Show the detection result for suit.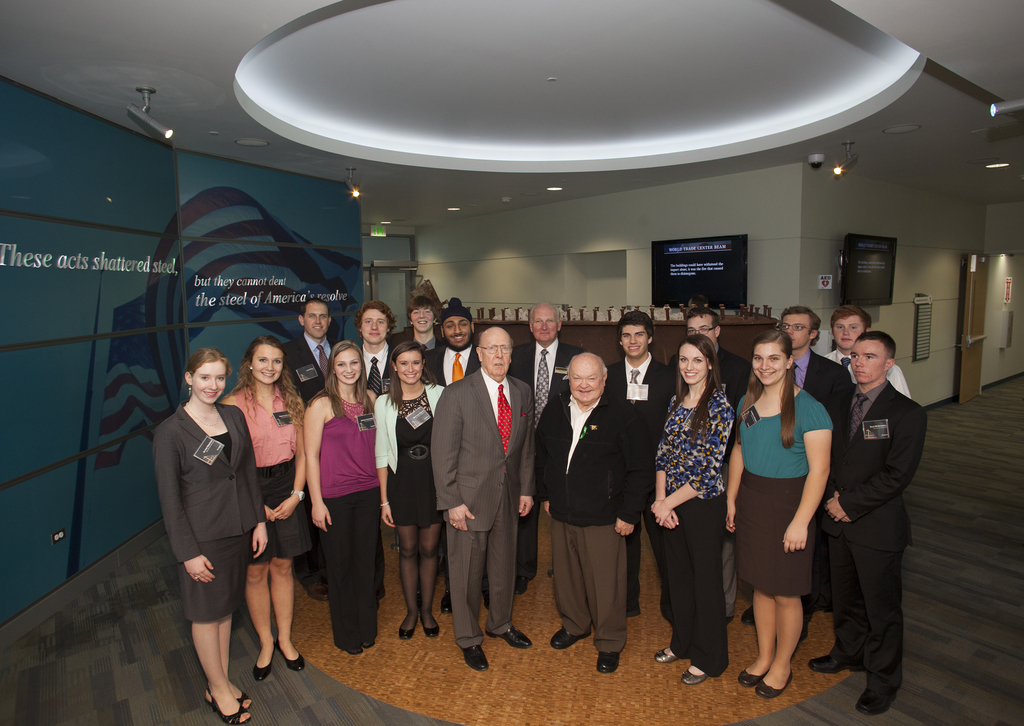
[x1=429, y1=318, x2=529, y2=668].
